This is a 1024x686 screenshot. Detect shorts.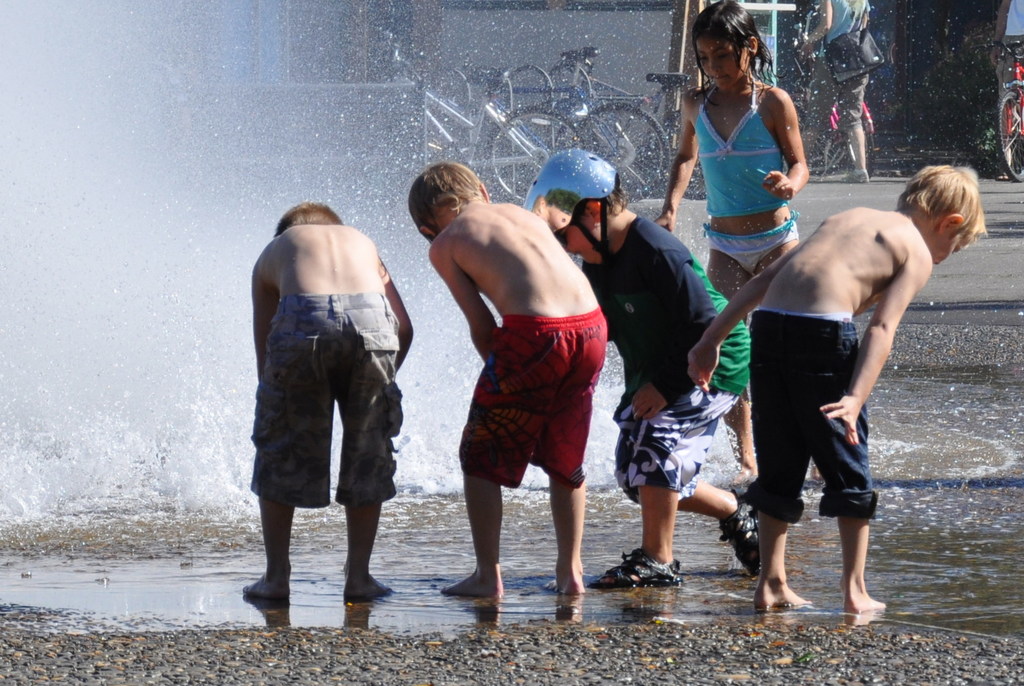
rect(739, 308, 880, 519).
